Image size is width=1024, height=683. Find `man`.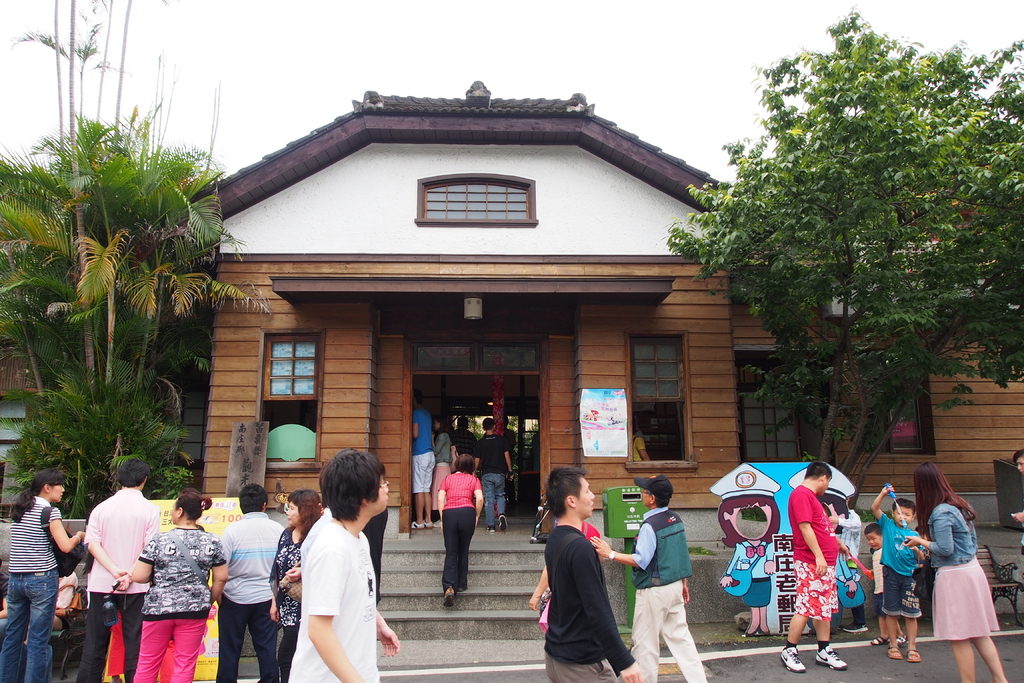
pyautogui.locateOnScreen(216, 481, 286, 682).
